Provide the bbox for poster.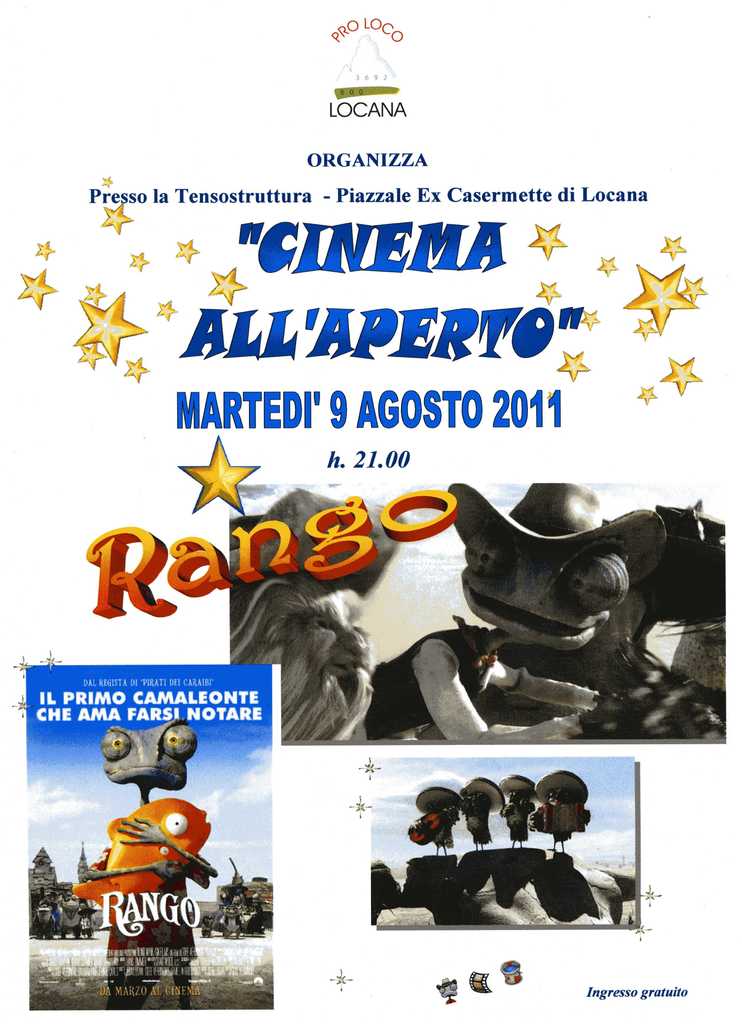
(x1=0, y1=0, x2=739, y2=1023).
